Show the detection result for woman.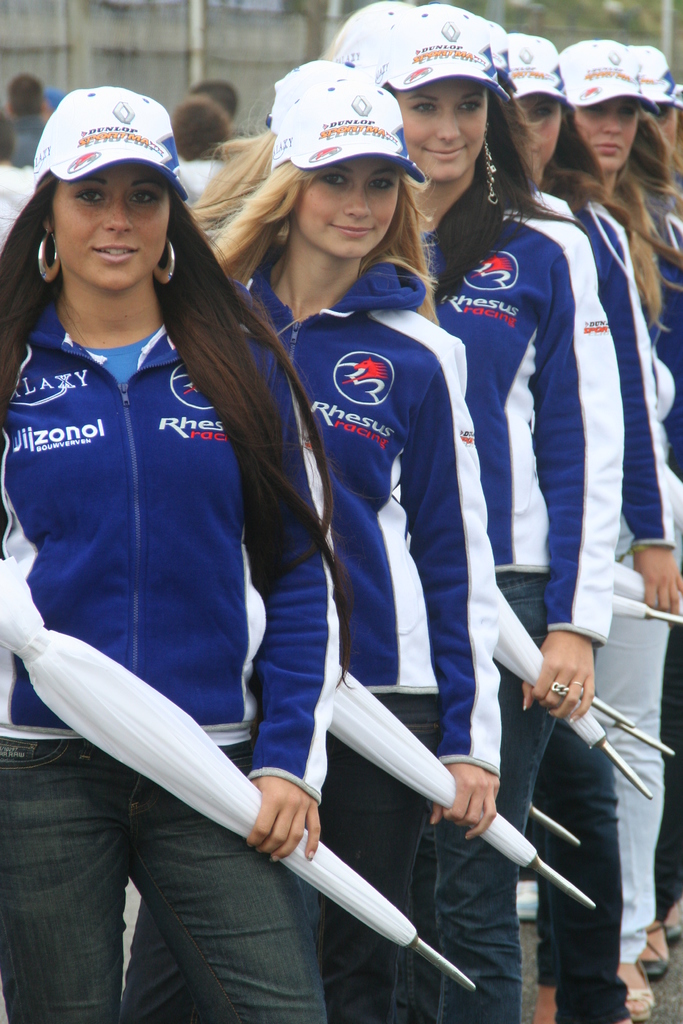
(3,84,345,1021).
